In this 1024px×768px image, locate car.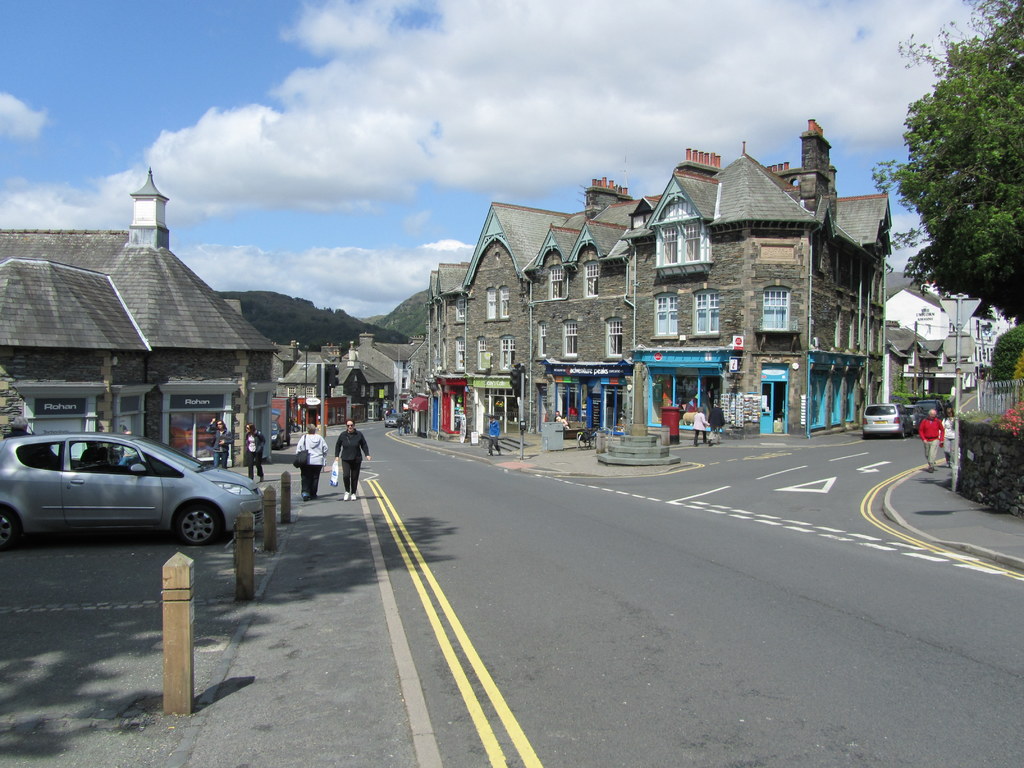
Bounding box: locate(0, 433, 263, 561).
